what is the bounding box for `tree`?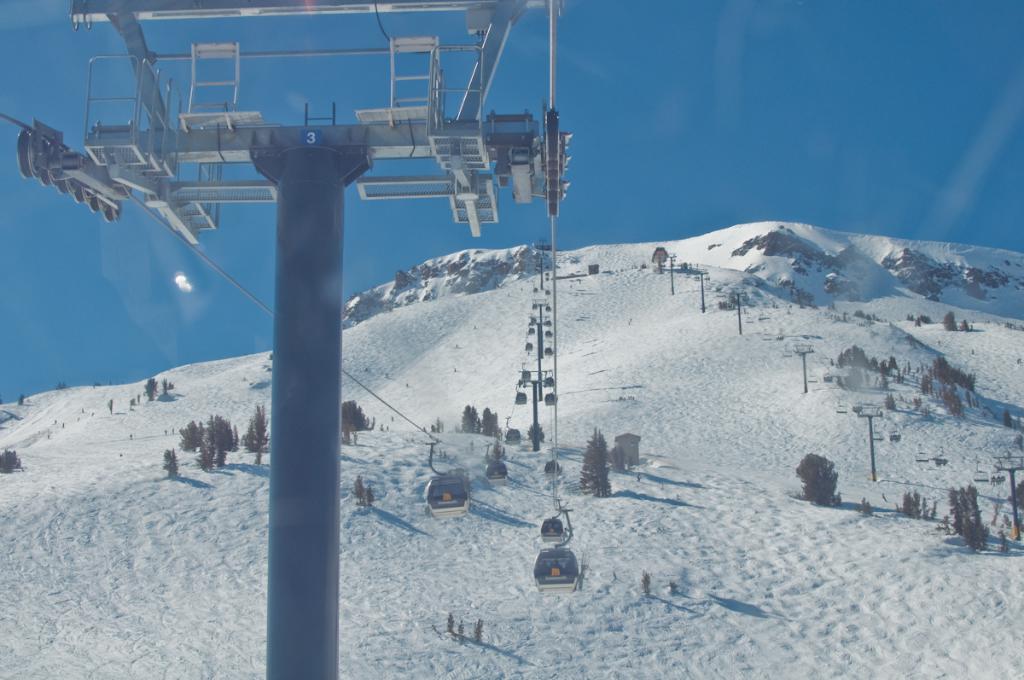
box(799, 452, 837, 503).
